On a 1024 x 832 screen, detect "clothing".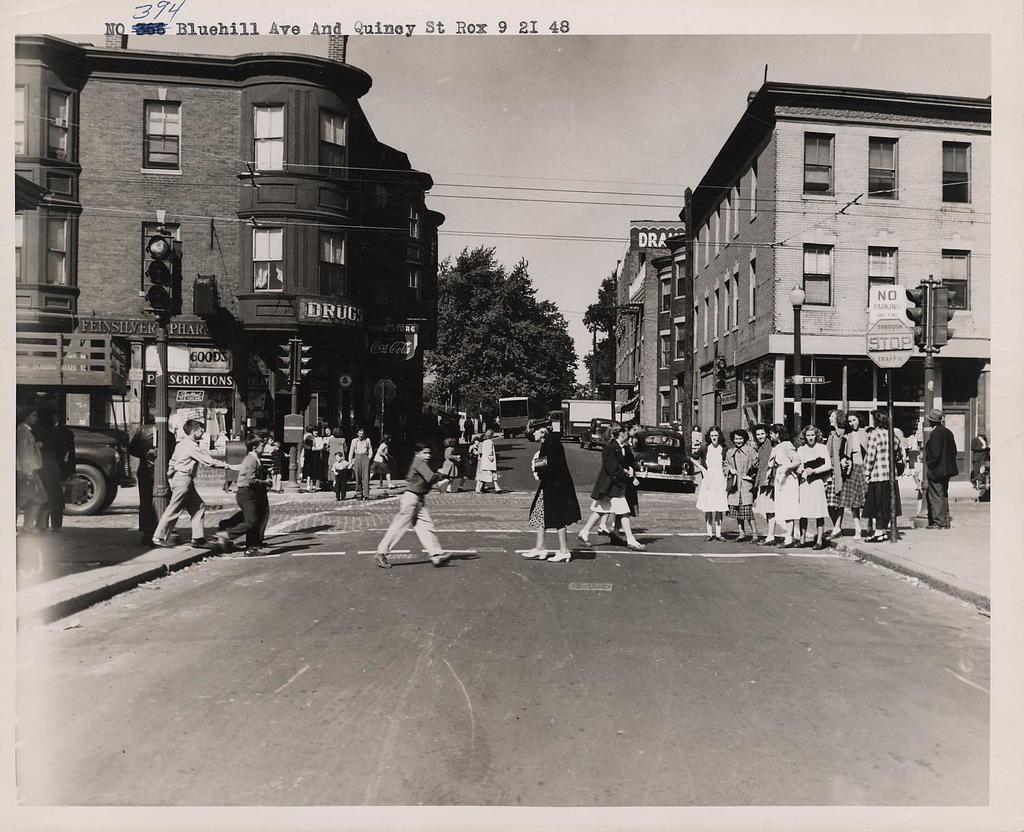
{"x1": 406, "y1": 453, "x2": 445, "y2": 496}.
